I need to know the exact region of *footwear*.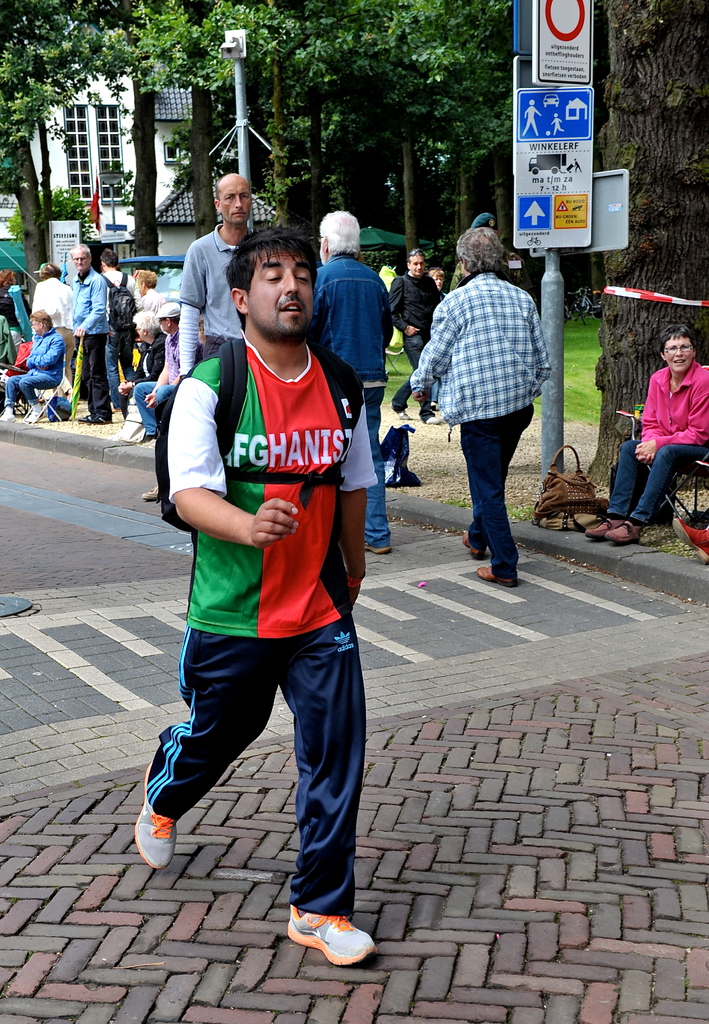
Region: [left=584, top=508, right=622, bottom=534].
